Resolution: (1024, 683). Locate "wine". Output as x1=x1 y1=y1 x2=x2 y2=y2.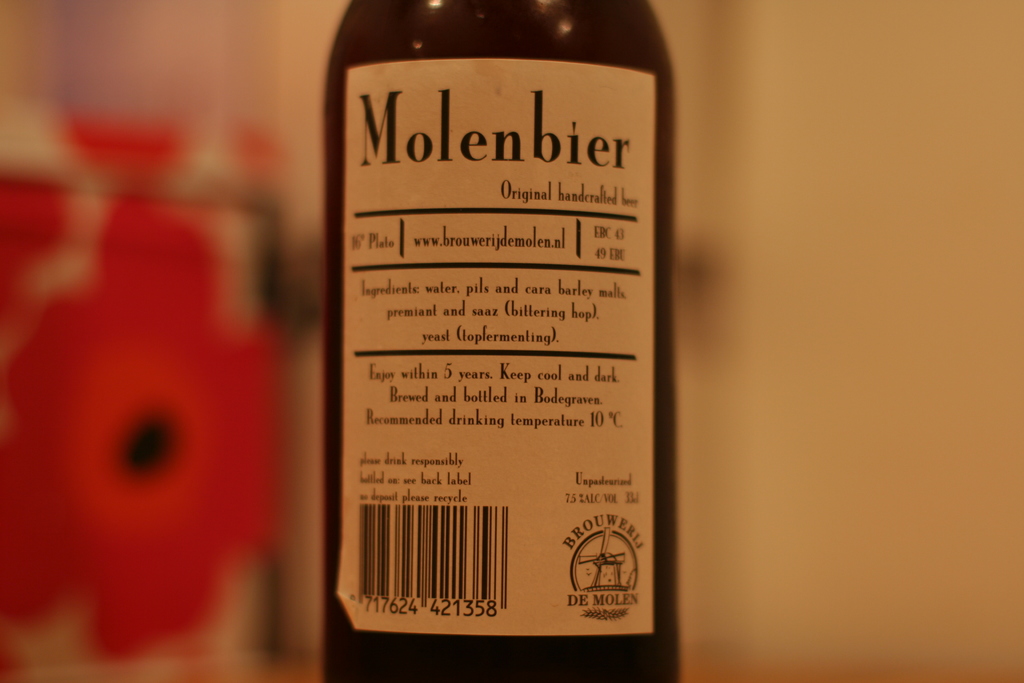
x1=288 y1=0 x2=660 y2=659.
